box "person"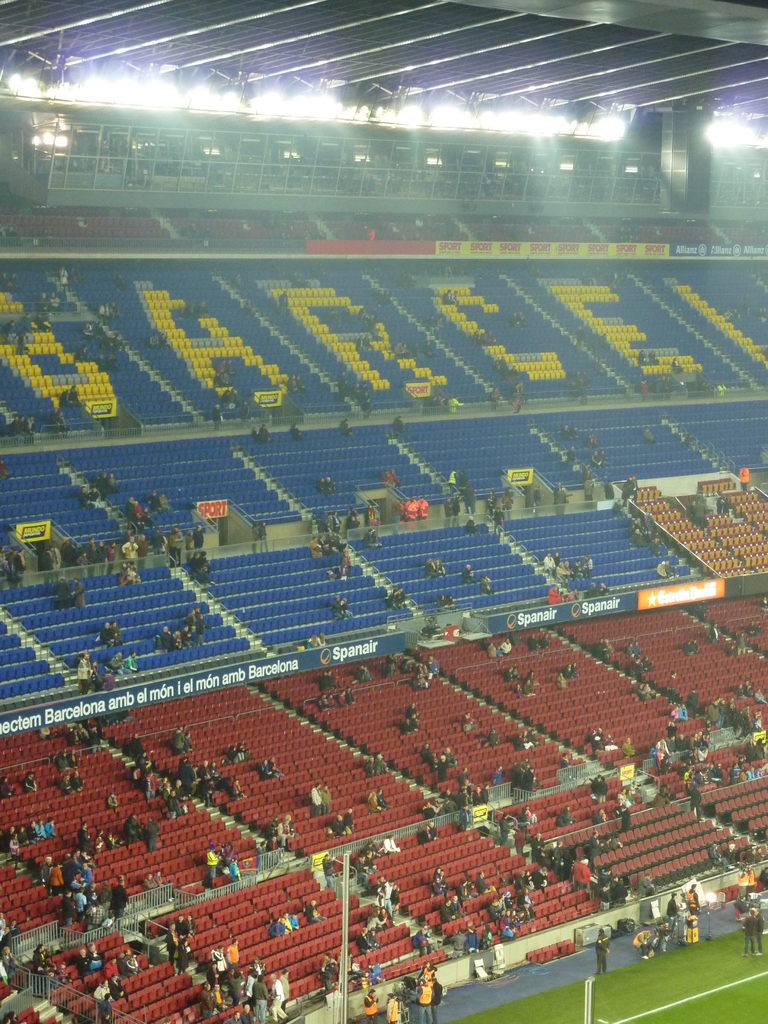
bbox=(682, 882, 701, 915)
